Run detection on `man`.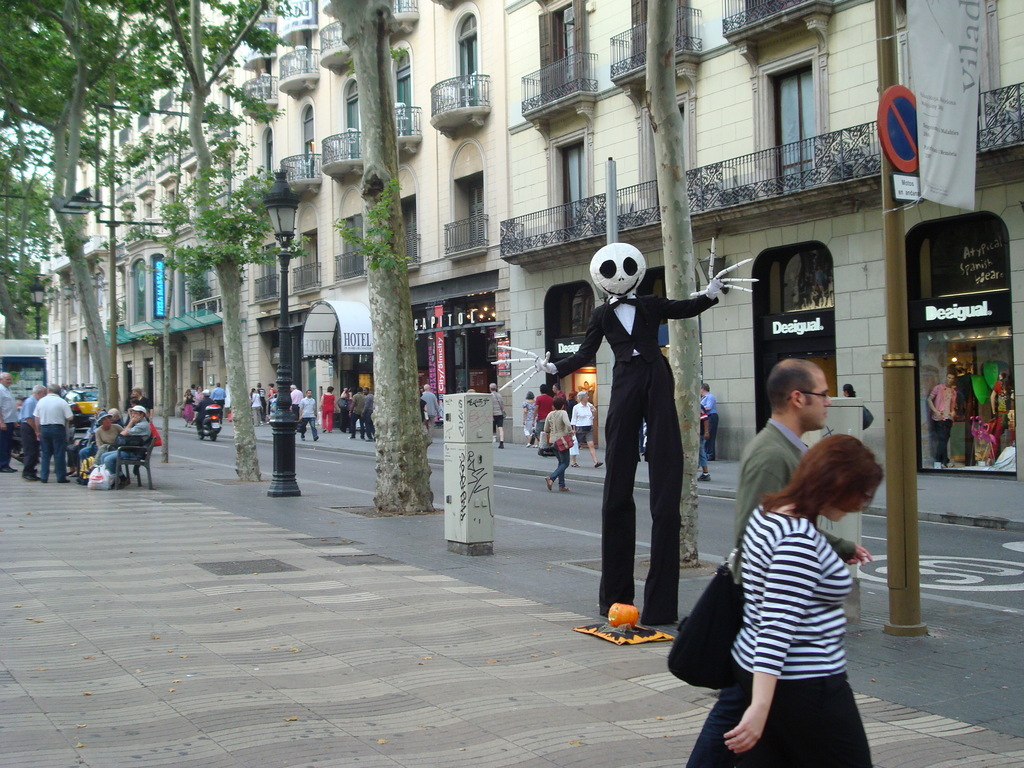
Result: <box>420,383,439,437</box>.
